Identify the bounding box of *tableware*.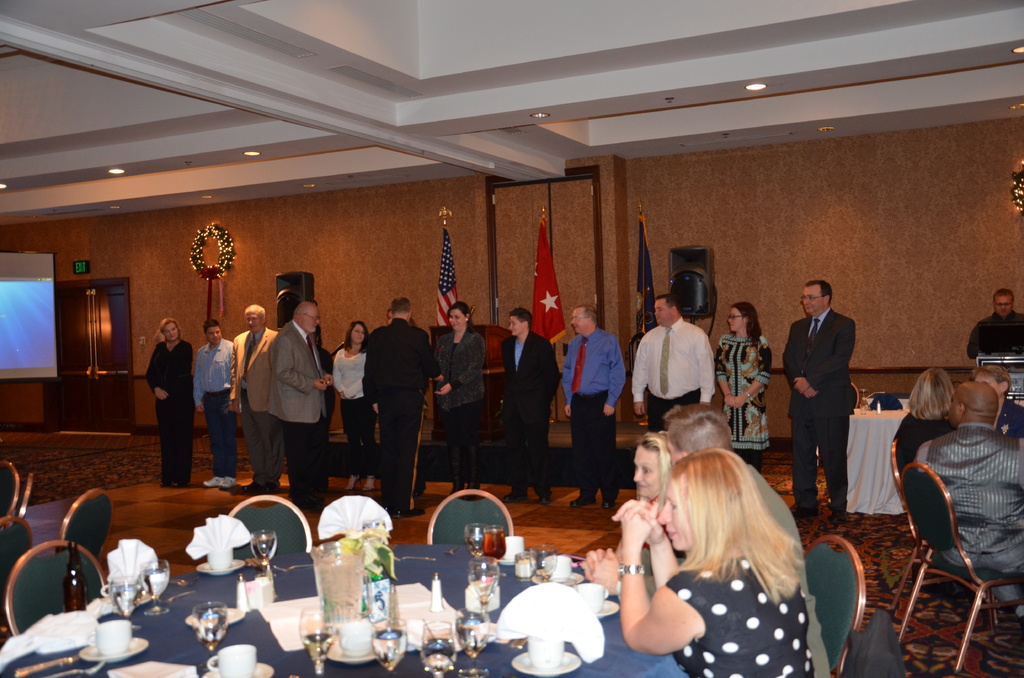
[x1=187, y1=604, x2=228, y2=670].
